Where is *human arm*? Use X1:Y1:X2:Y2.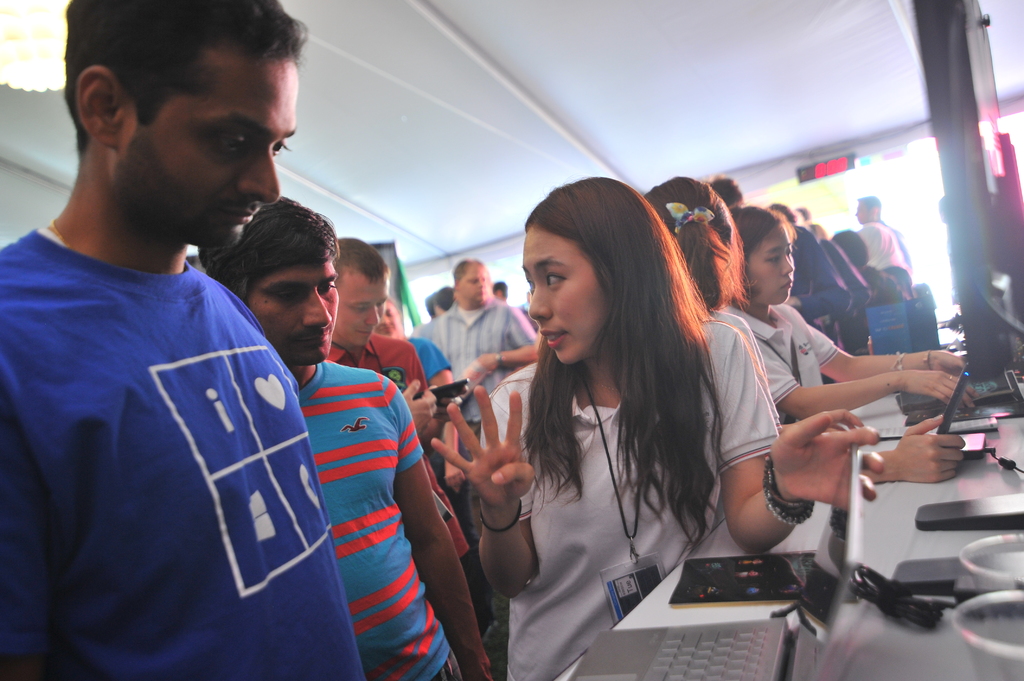
377:376:496:680.
